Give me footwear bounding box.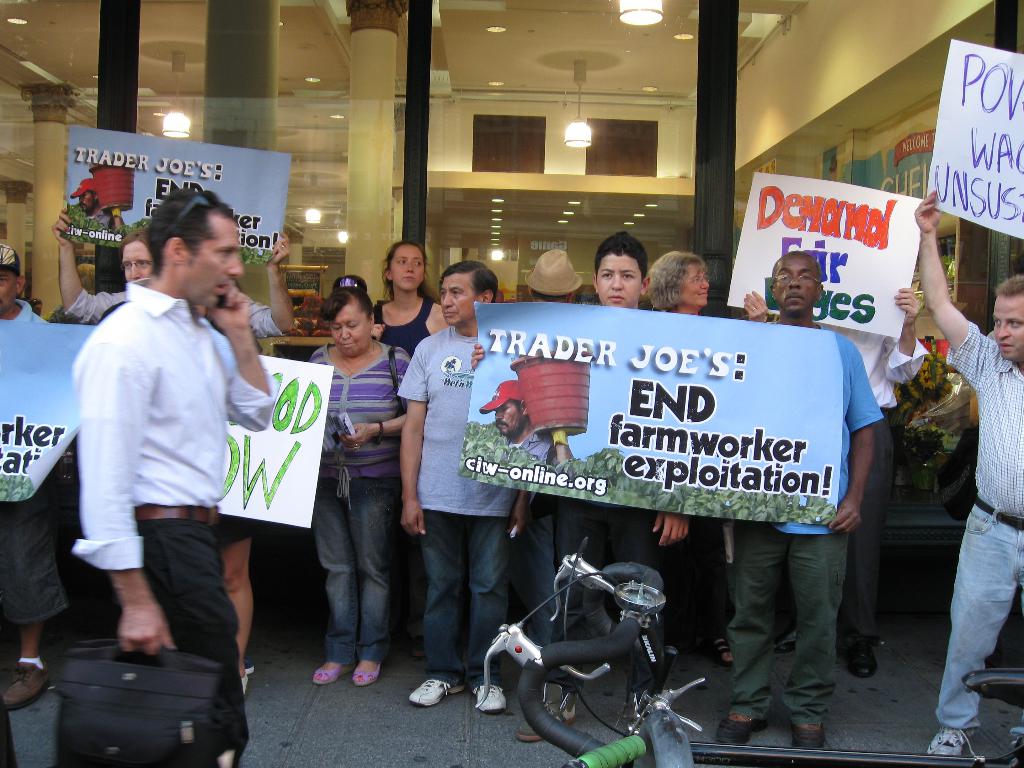
1 657 49 708.
